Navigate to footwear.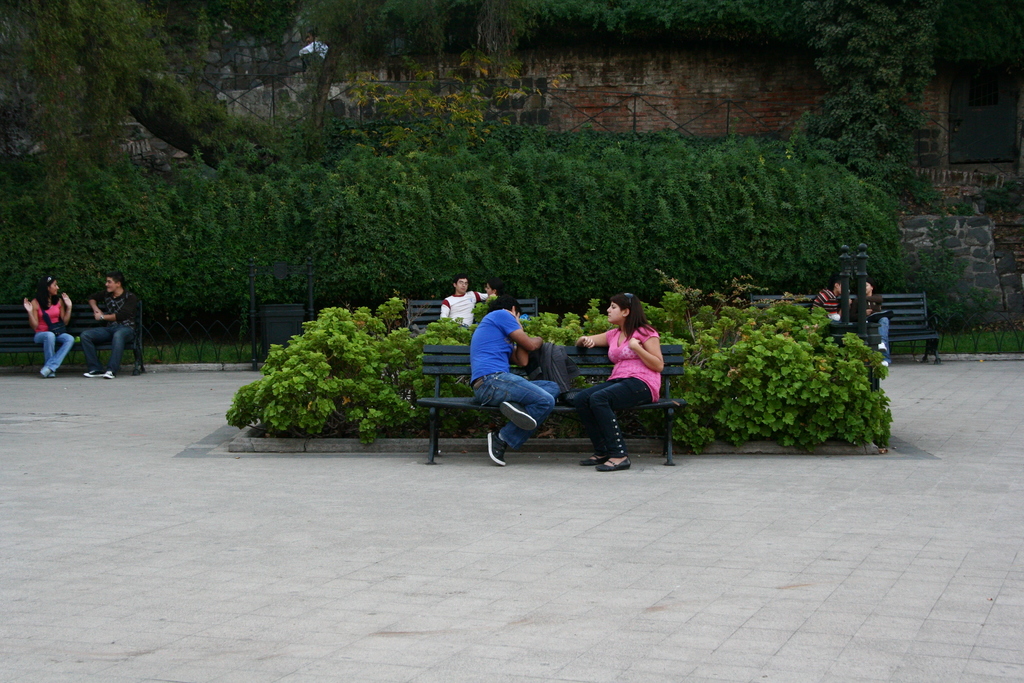
Navigation target: BBox(502, 400, 541, 431).
